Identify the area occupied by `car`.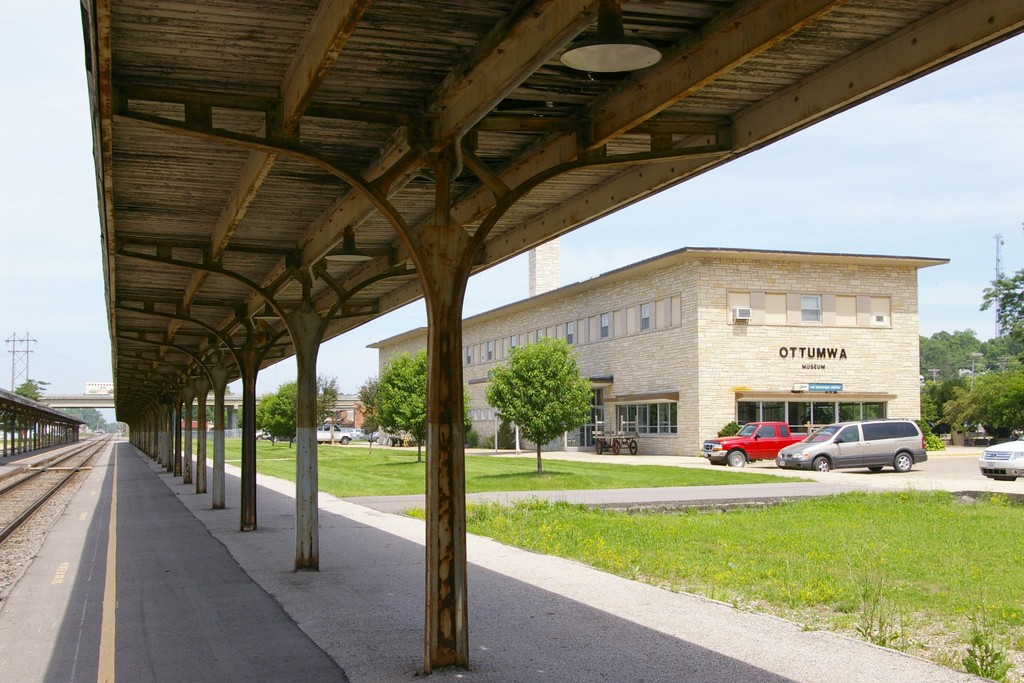
Area: 792/418/932/478.
